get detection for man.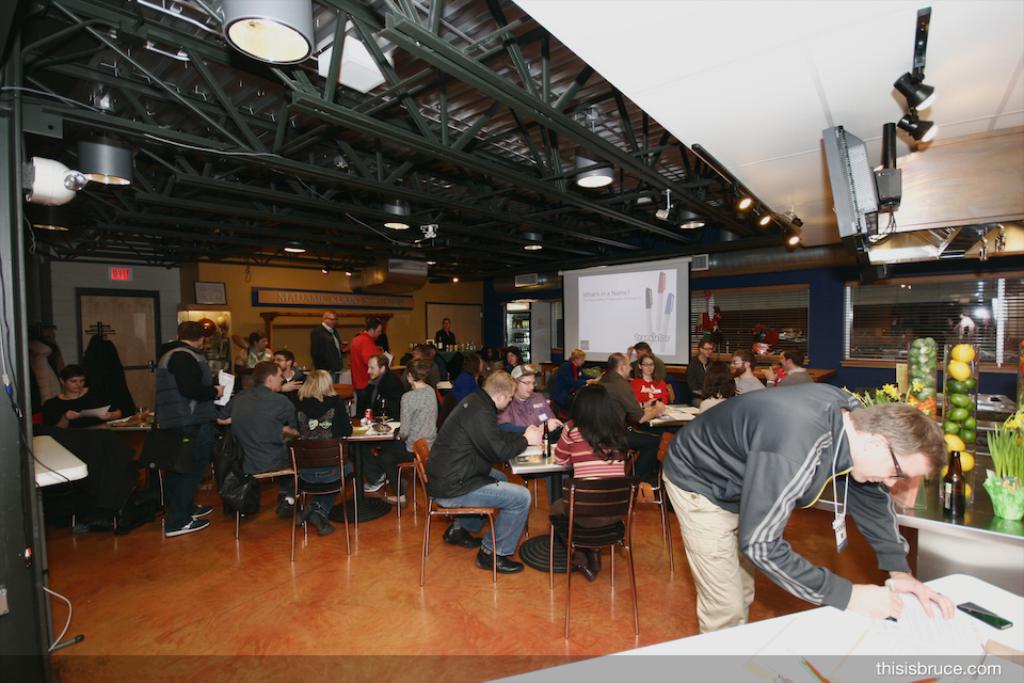
Detection: (597,350,665,478).
